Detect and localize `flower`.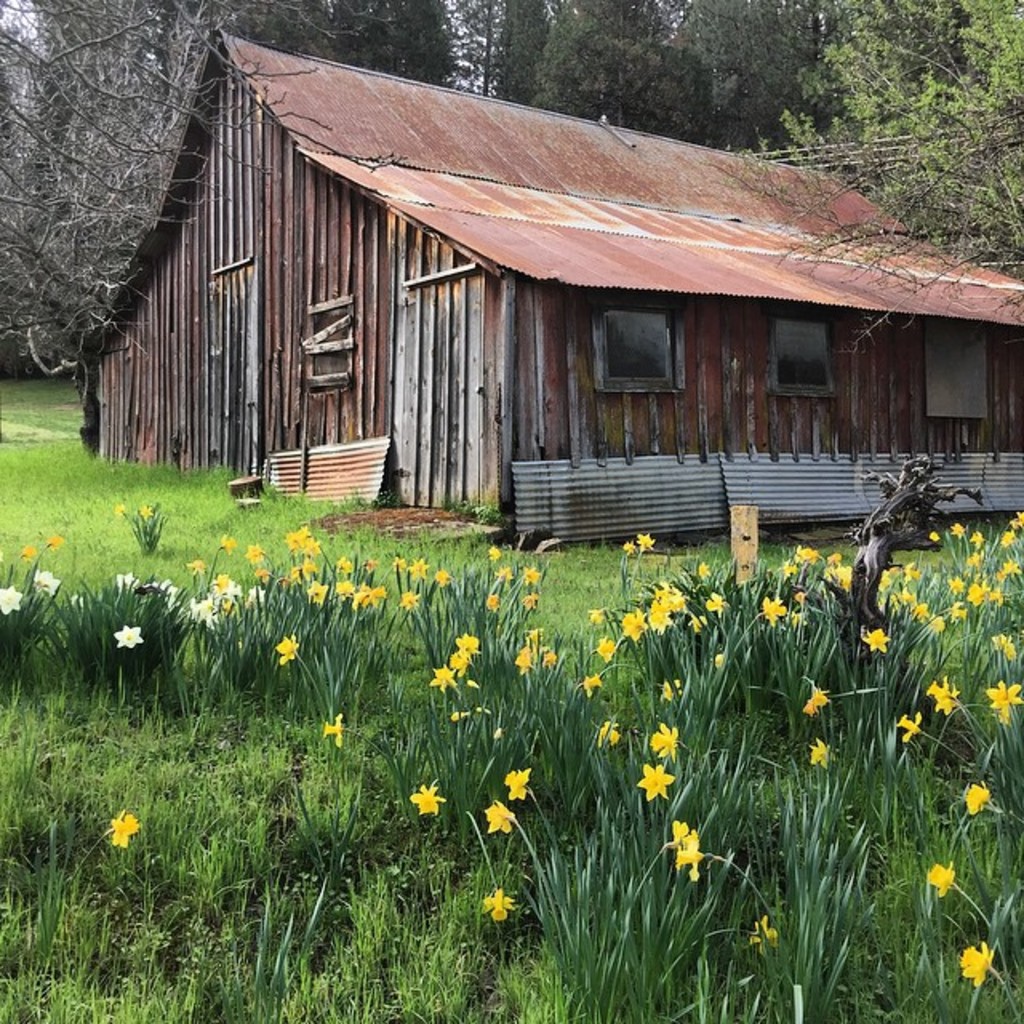
Localized at rect(32, 568, 56, 597).
